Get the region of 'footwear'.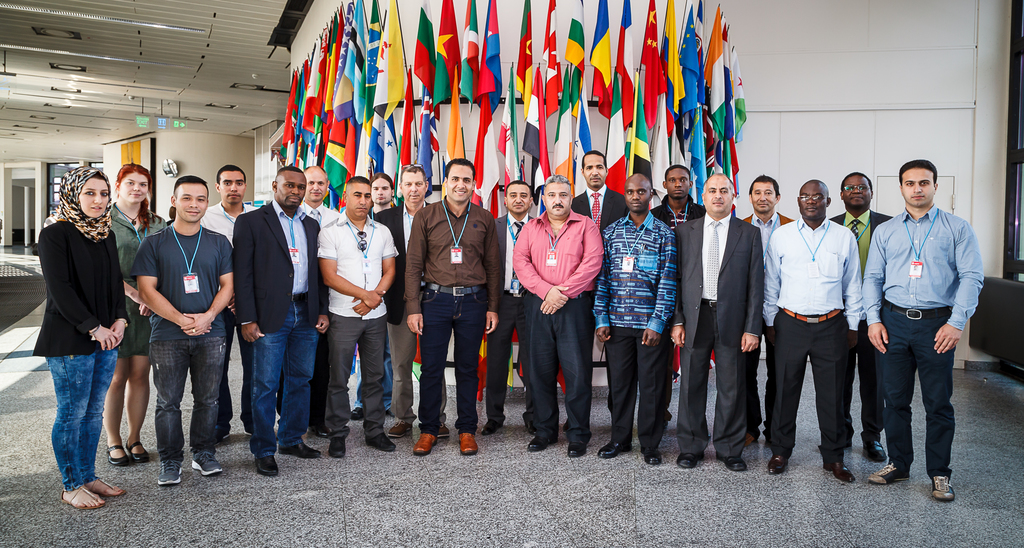
[left=191, top=453, right=223, bottom=477].
